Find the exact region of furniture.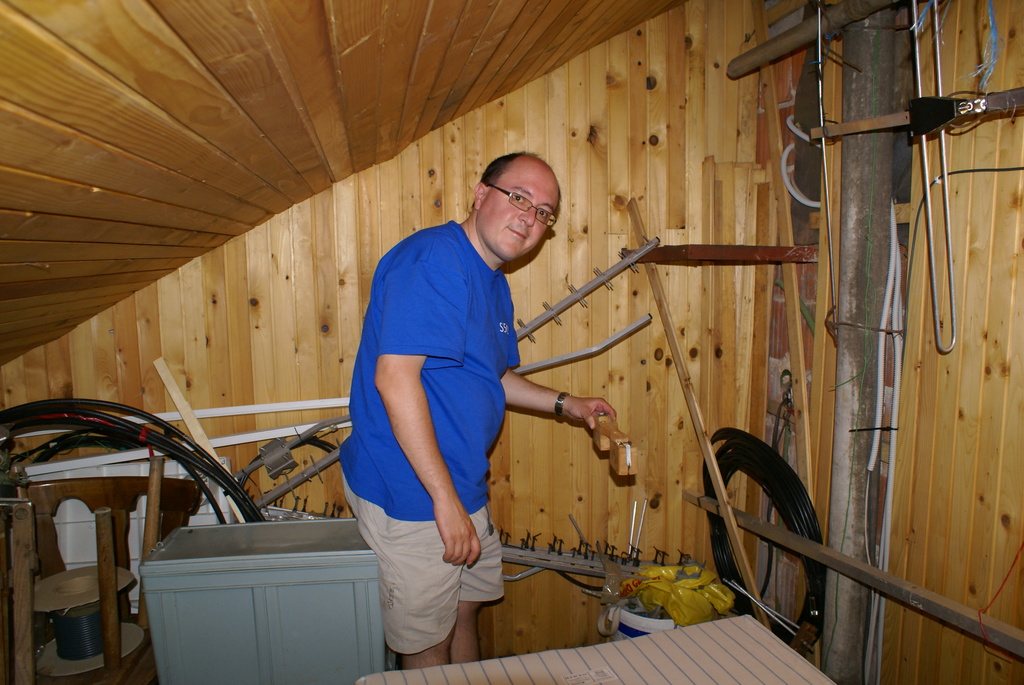
Exact region: [355, 615, 834, 684].
